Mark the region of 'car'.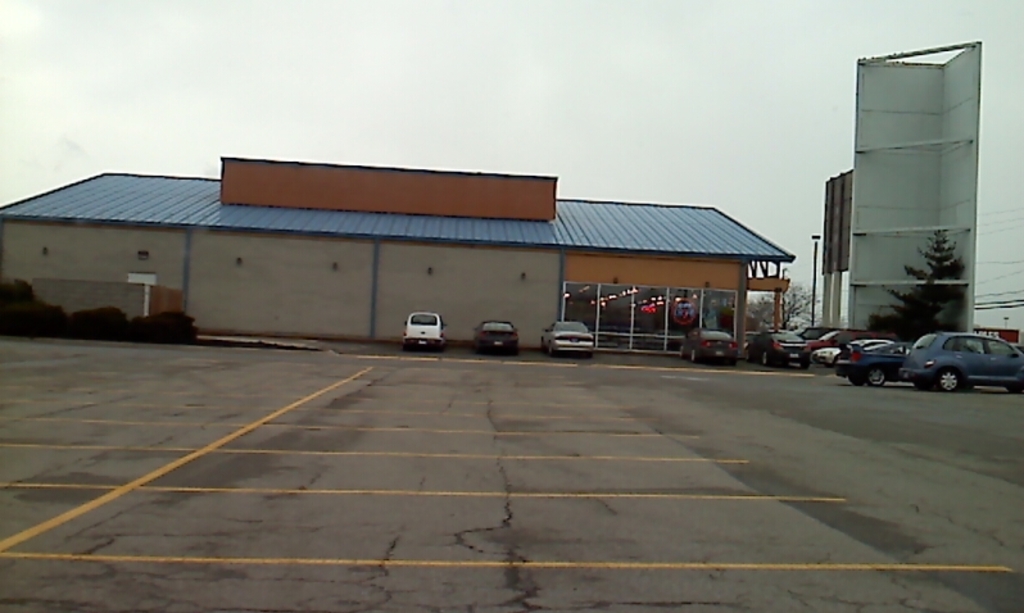
Region: Rect(742, 331, 761, 354).
